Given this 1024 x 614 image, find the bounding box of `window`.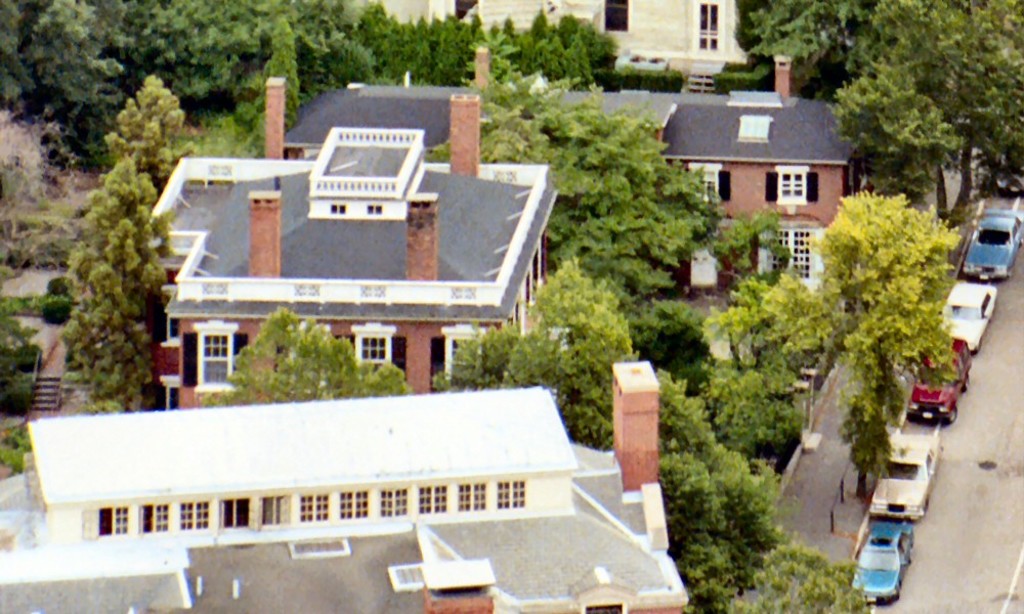
342,325,402,375.
